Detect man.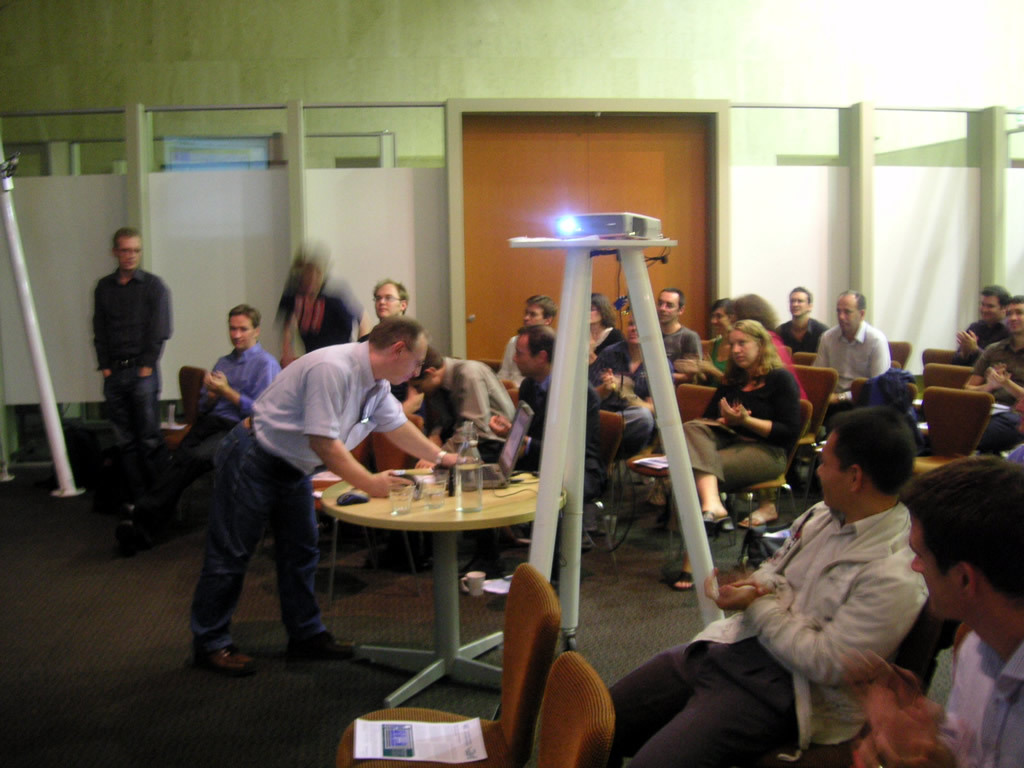
Detected at locate(264, 249, 367, 344).
